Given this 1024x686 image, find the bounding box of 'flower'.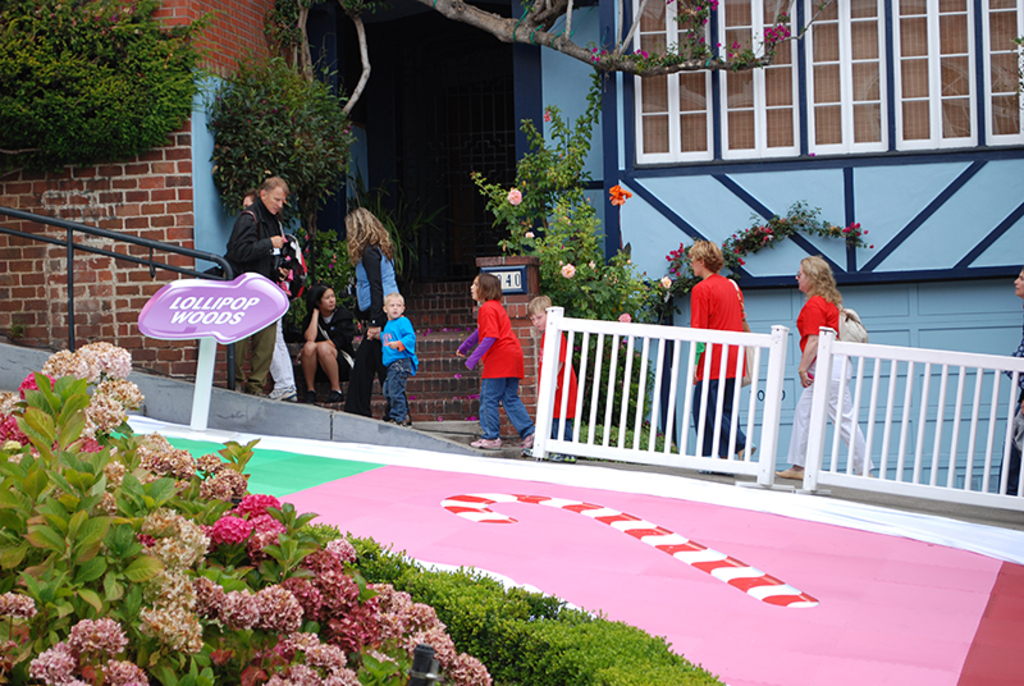
<region>255, 584, 292, 632</region>.
